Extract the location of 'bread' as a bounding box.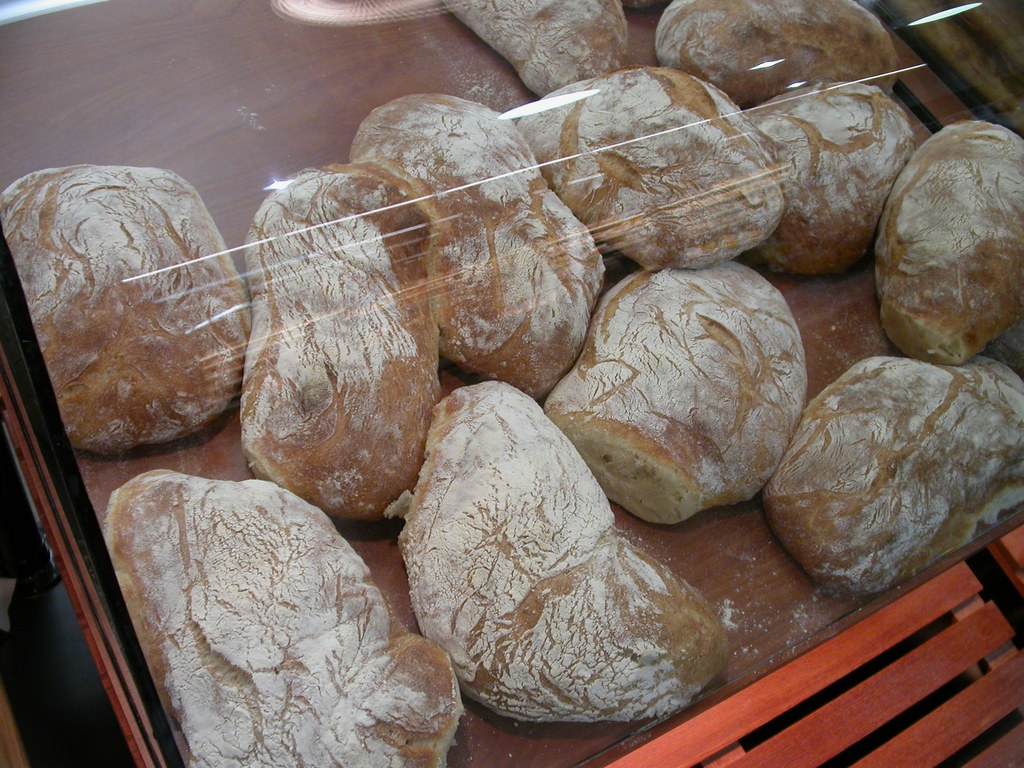
box=[395, 377, 732, 712].
